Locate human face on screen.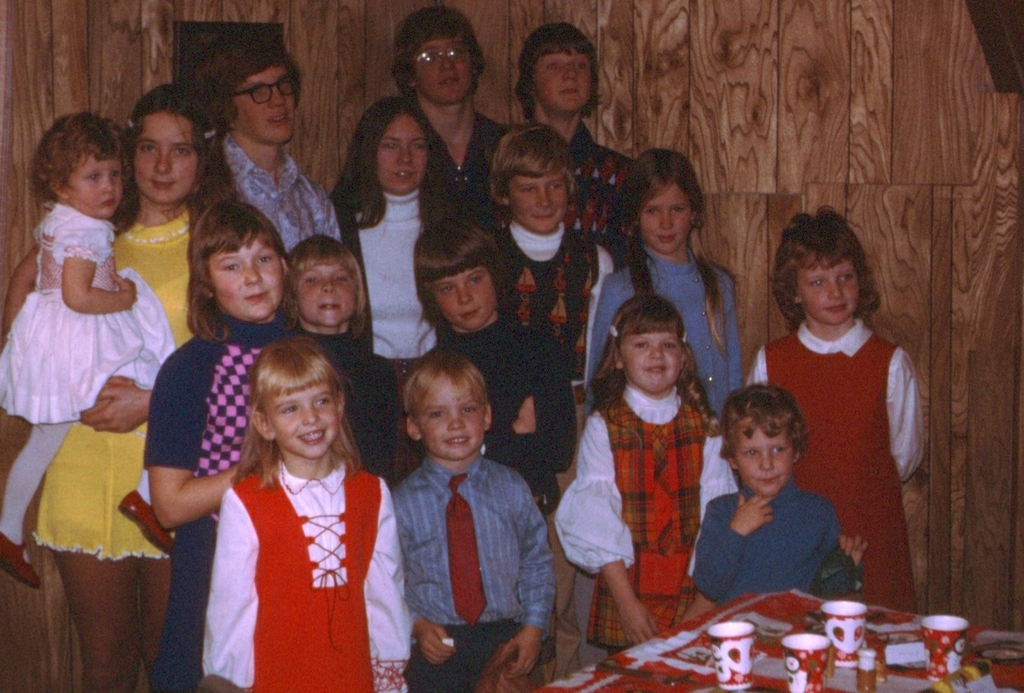
On screen at [left=271, top=387, right=336, bottom=457].
